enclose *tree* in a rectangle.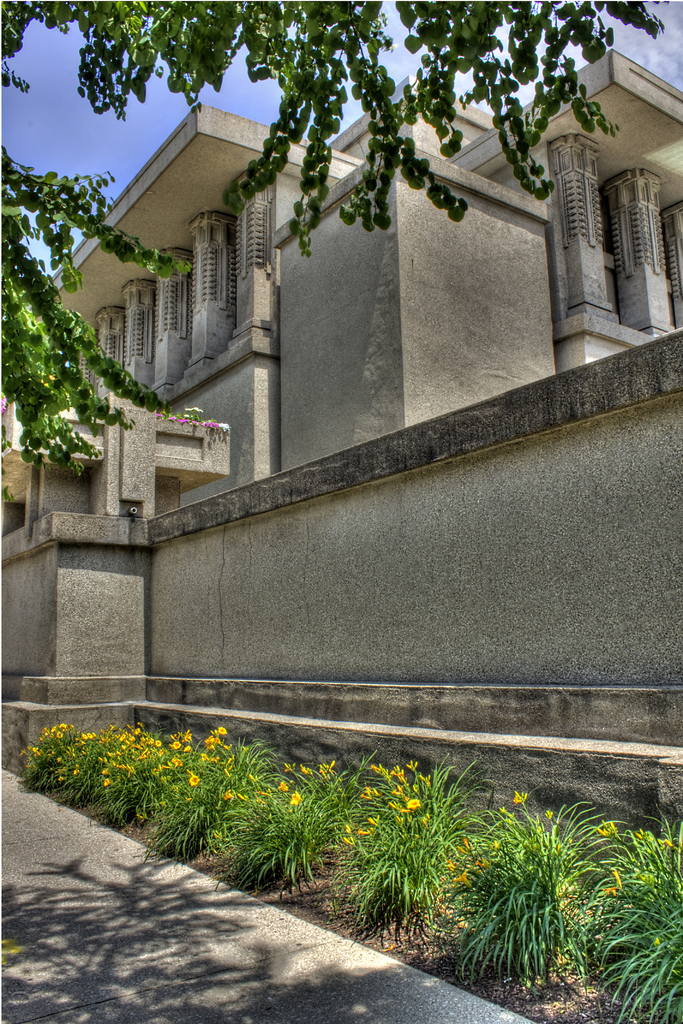
<region>0, 0, 673, 507</region>.
